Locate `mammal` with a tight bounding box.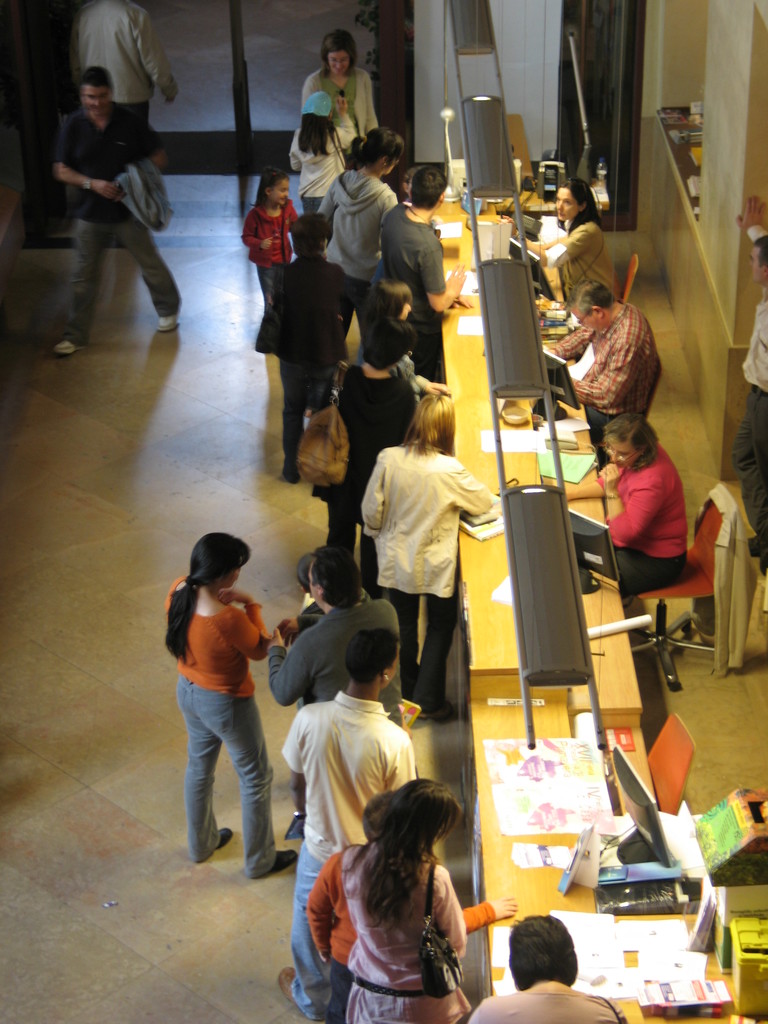
(left=360, top=276, right=451, bottom=404).
